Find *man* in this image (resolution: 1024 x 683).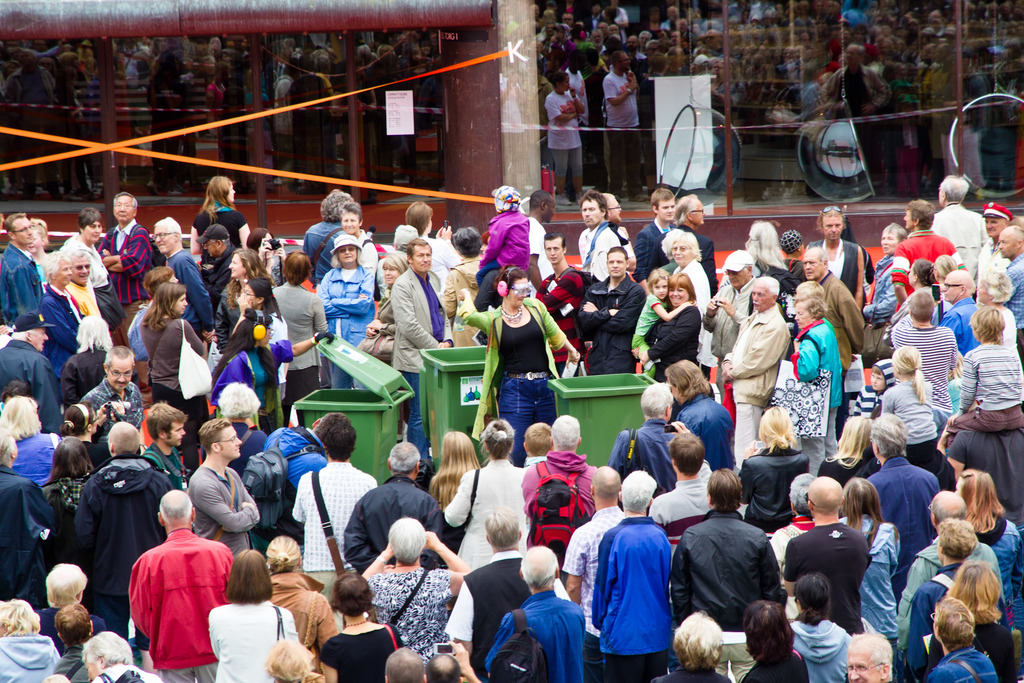
BBox(604, 193, 637, 265).
